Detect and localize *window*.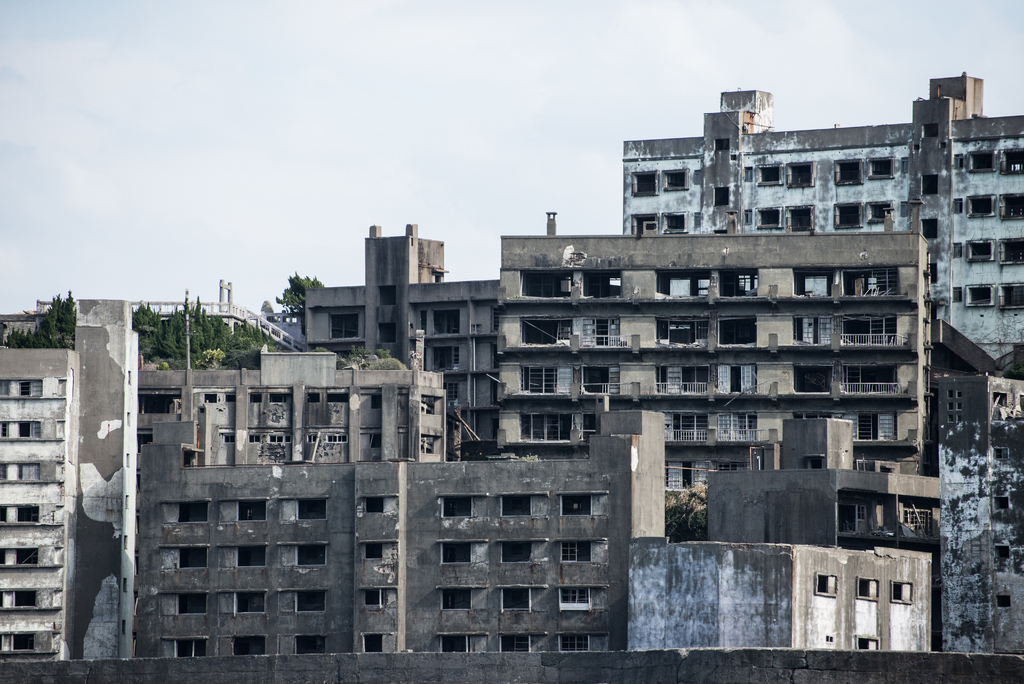
Localized at (left=563, top=493, right=593, bottom=520).
